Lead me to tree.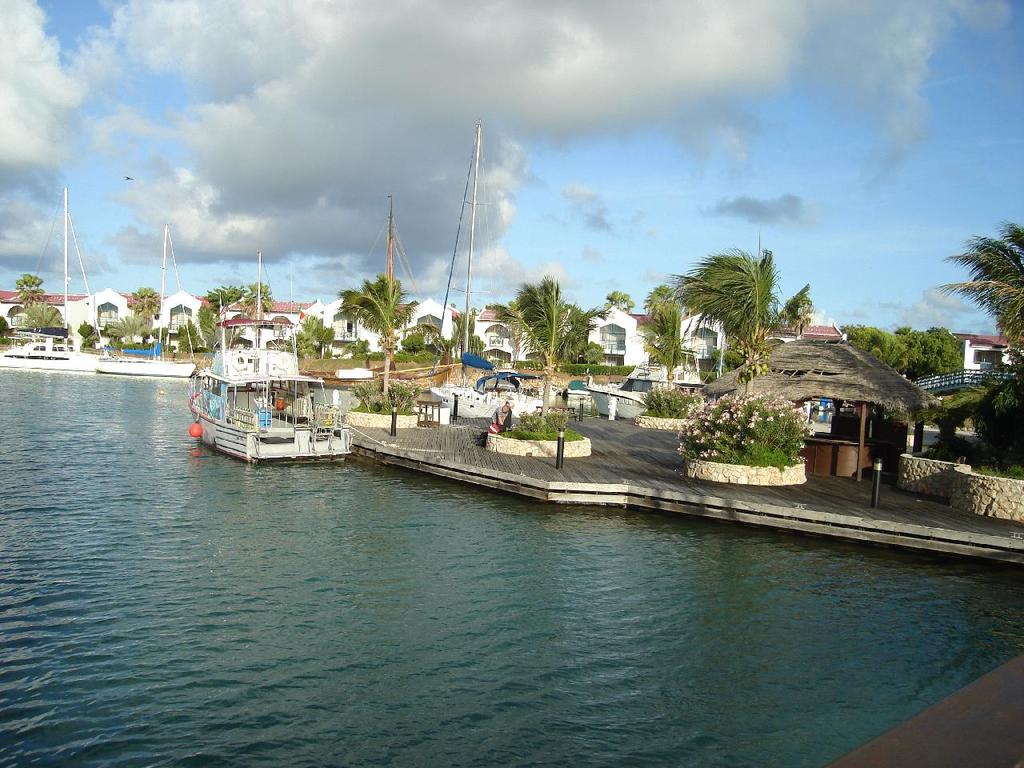
Lead to (328,264,418,402).
